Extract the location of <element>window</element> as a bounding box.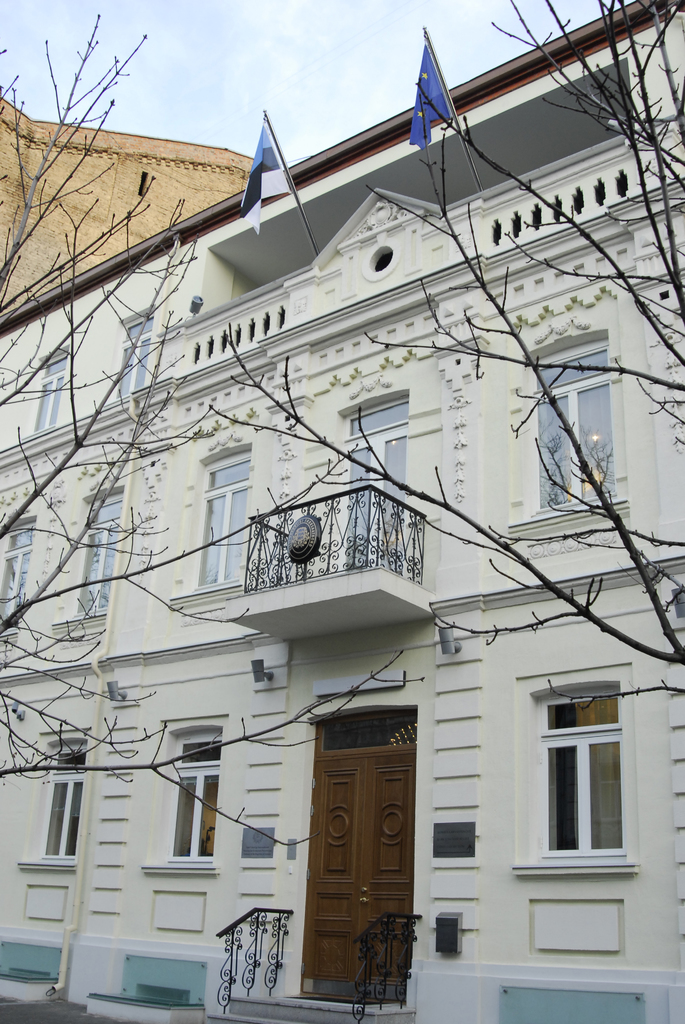
[523,671,635,895].
